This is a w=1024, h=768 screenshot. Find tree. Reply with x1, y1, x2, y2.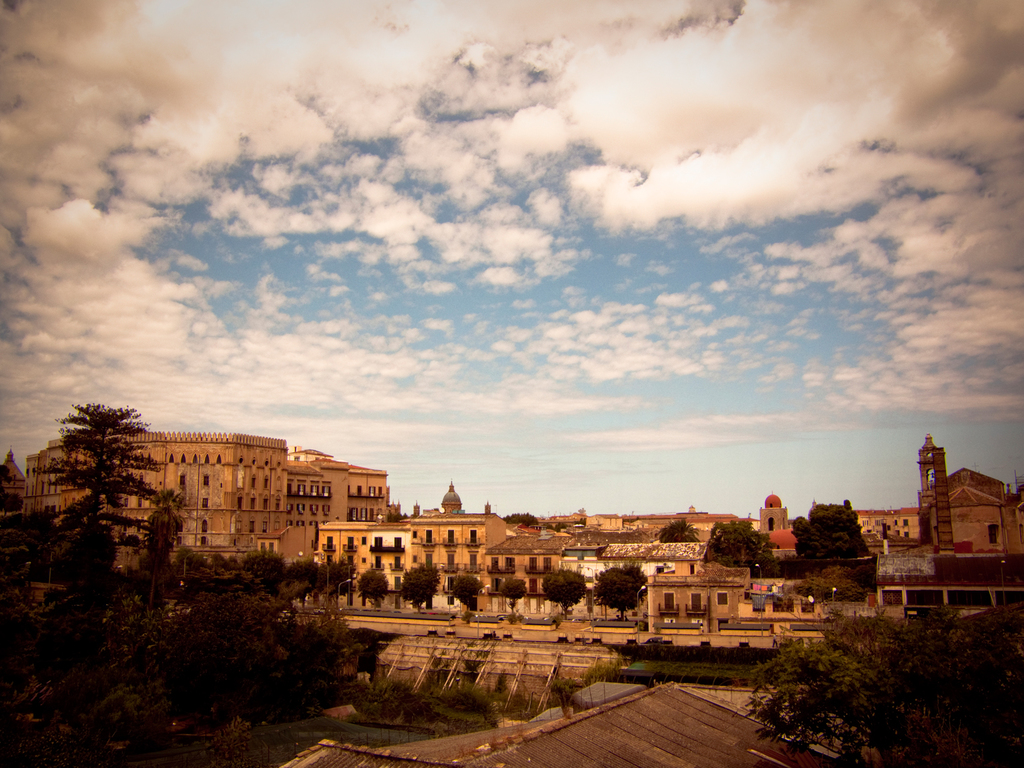
354, 569, 395, 612.
